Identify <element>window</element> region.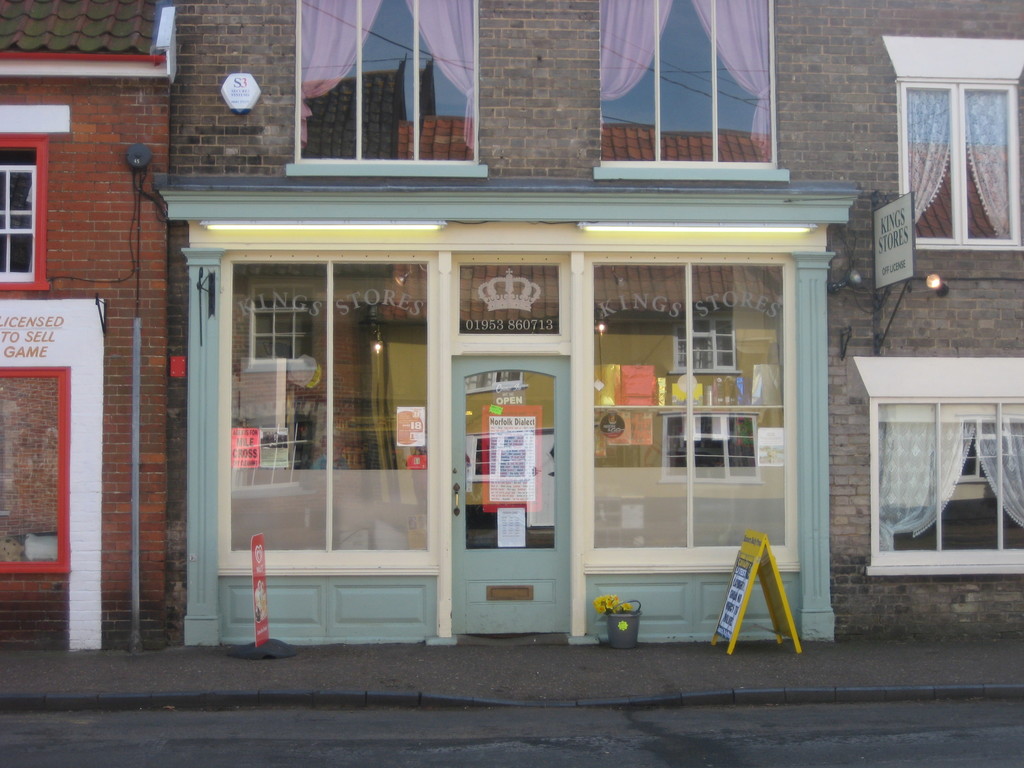
Region: (x1=594, y1=0, x2=787, y2=180).
